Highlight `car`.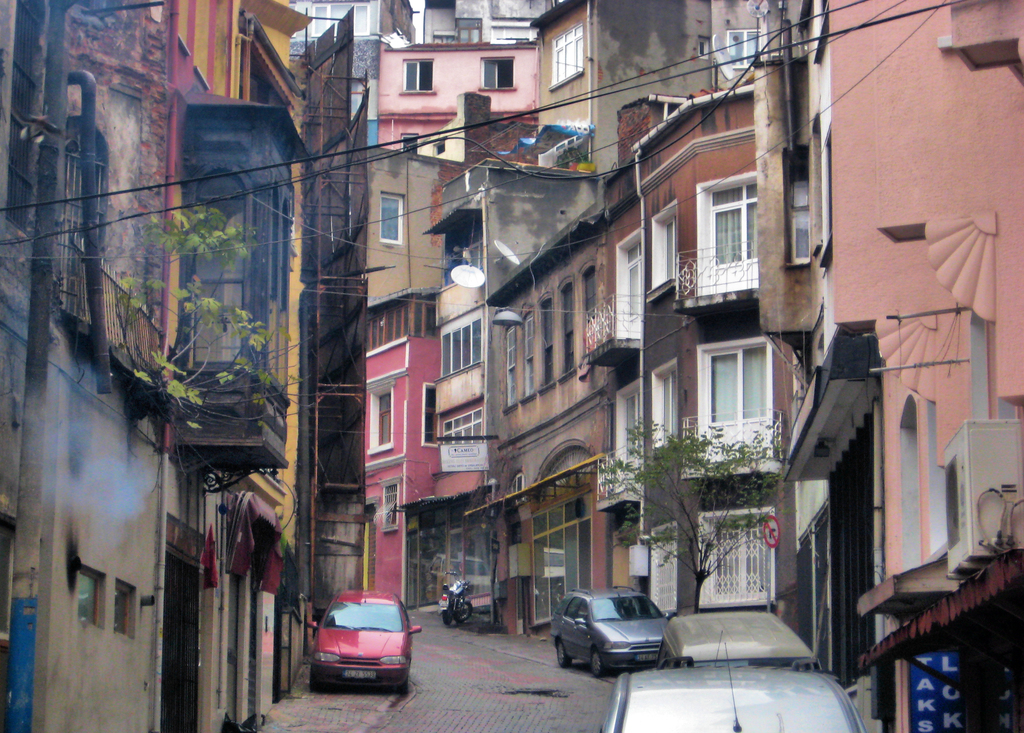
Highlighted region: 656:607:826:671.
